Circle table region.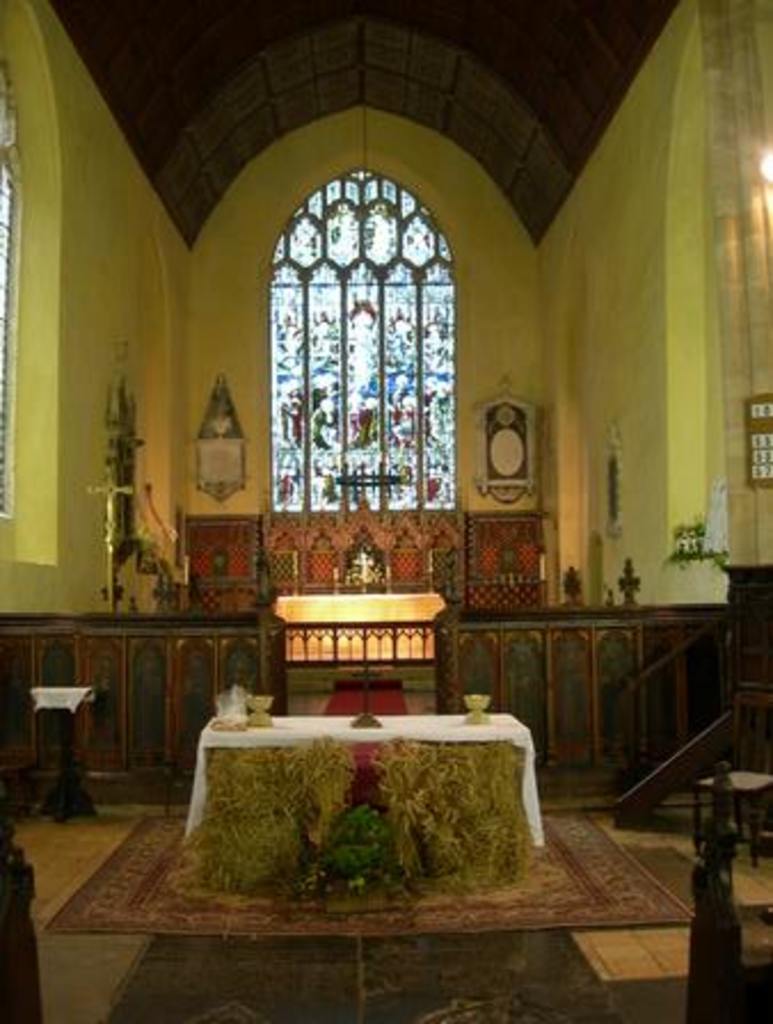
Region: 34 683 101 823.
